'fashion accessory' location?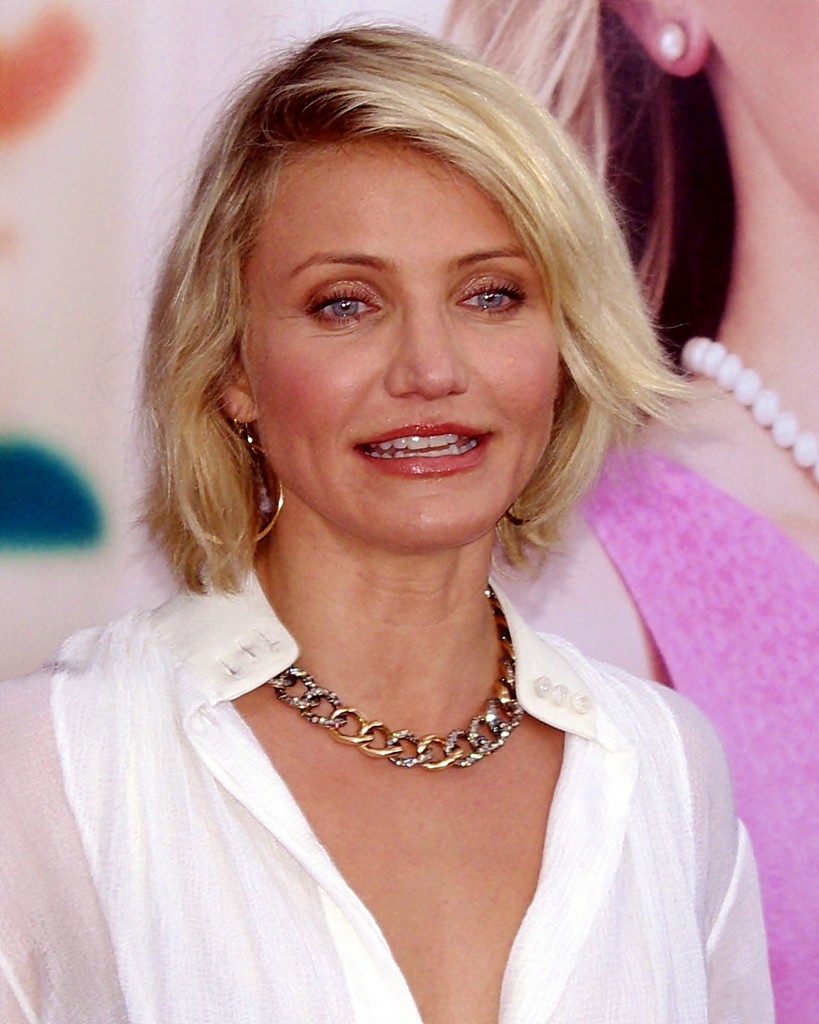
<bbox>267, 587, 522, 769</bbox>
